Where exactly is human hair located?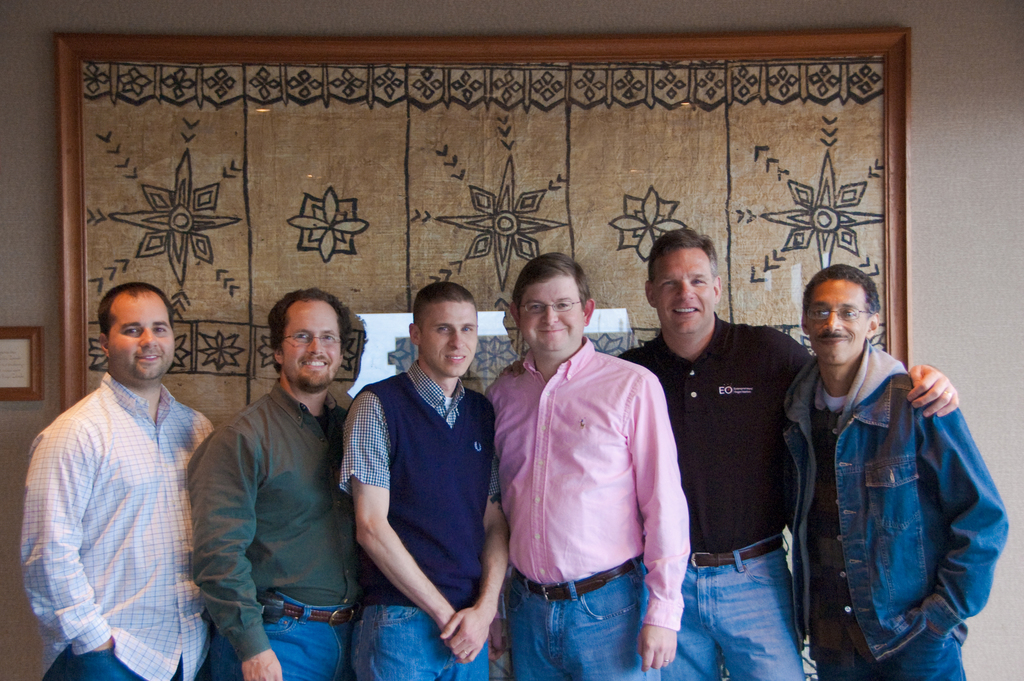
Its bounding box is locate(411, 281, 479, 335).
